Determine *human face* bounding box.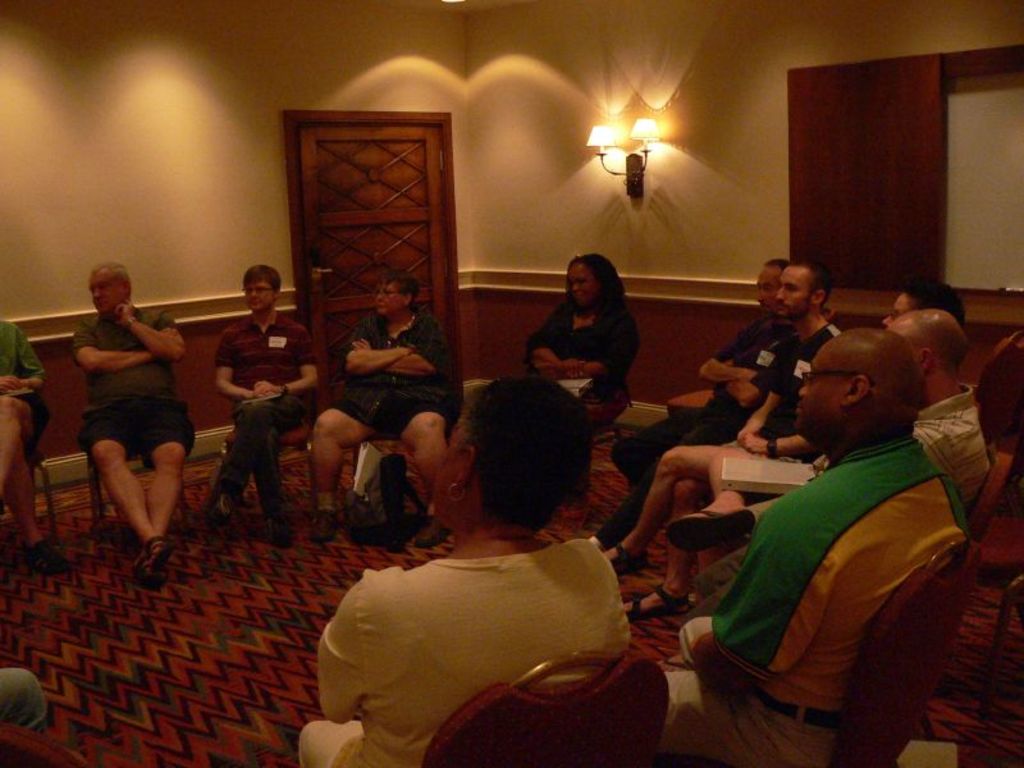
Determined: {"x1": 794, "y1": 343, "x2": 838, "y2": 433}.
